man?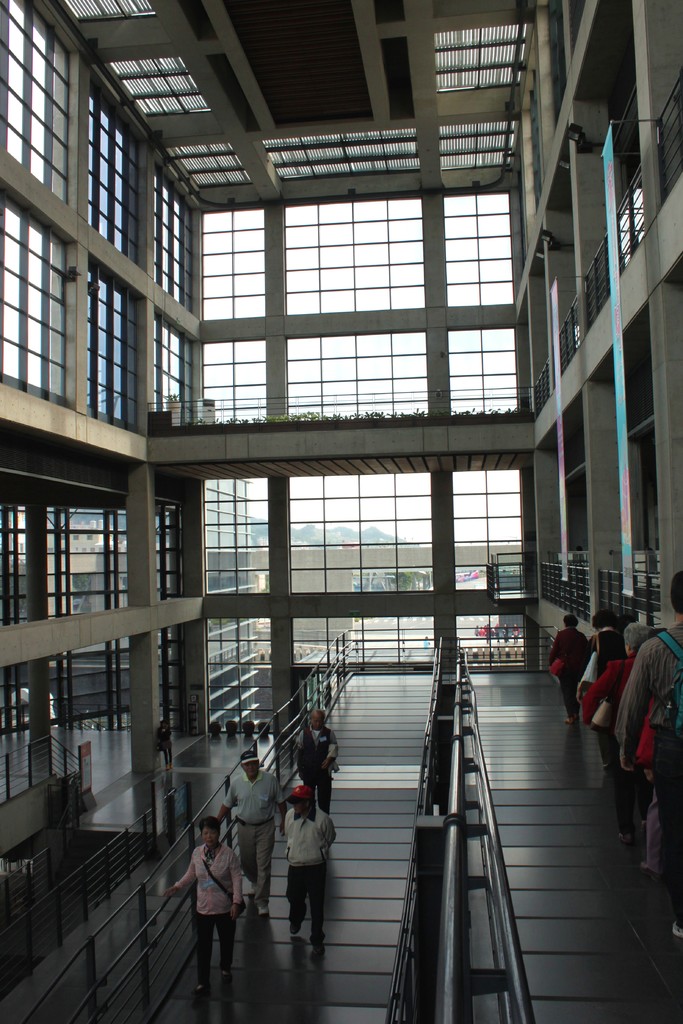
[215,750,284,915]
